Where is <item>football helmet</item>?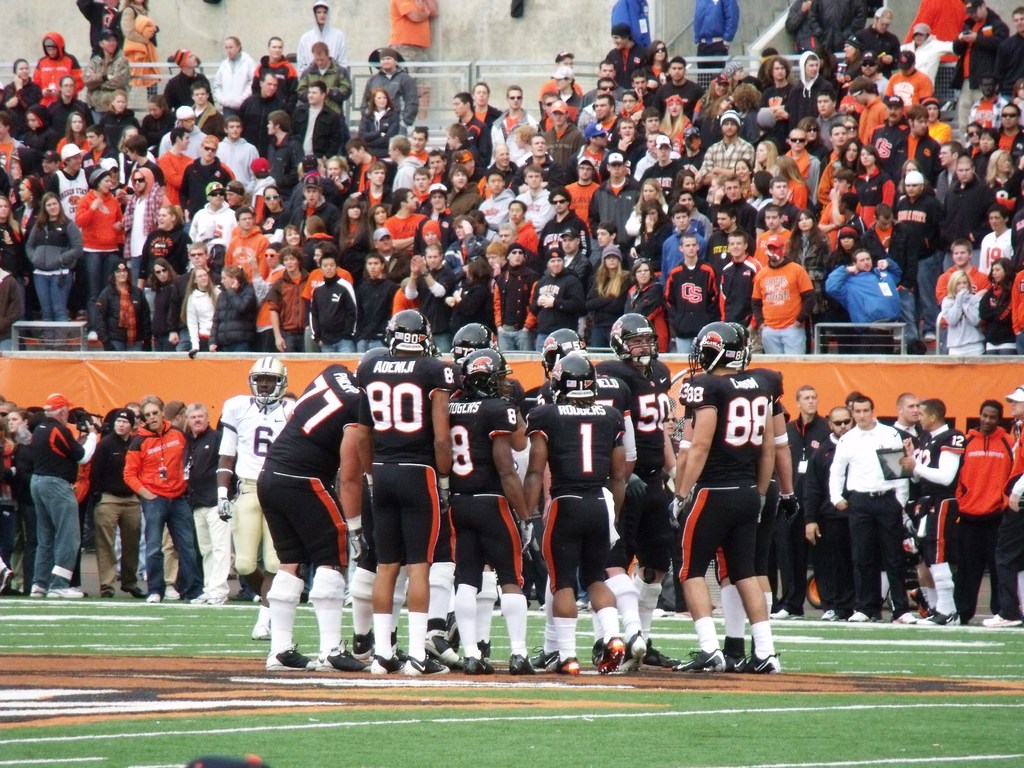
Rect(381, 307, 436, 358).
